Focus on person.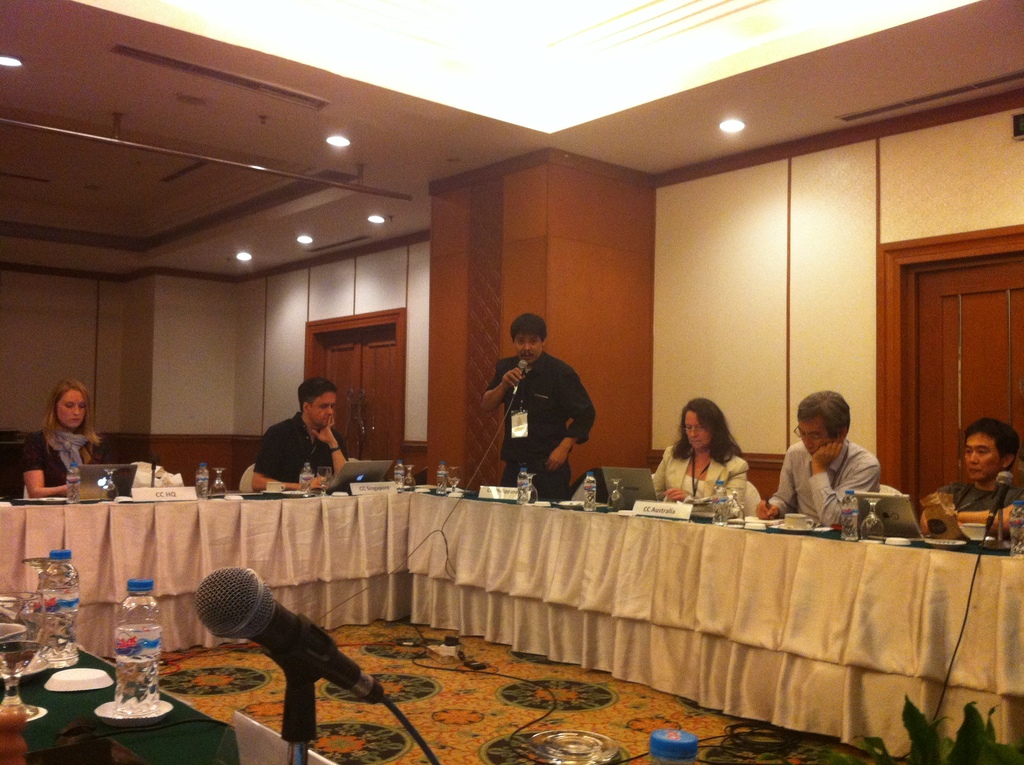
Focused at 646 391 751 519.
